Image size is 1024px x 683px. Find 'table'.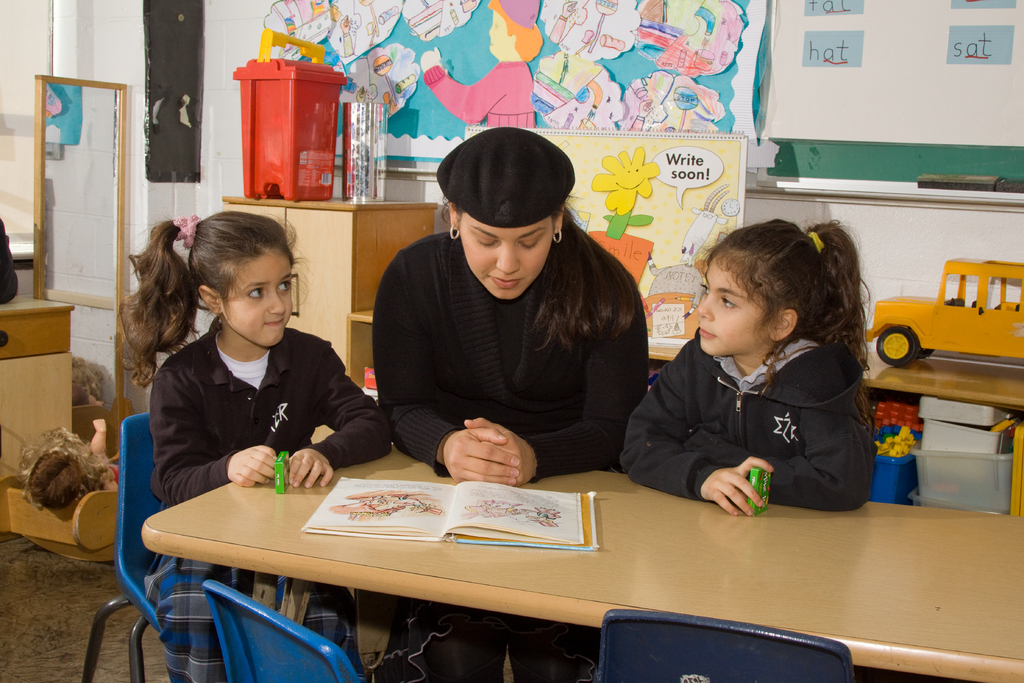
box=[653, 347, 1023, 410].
